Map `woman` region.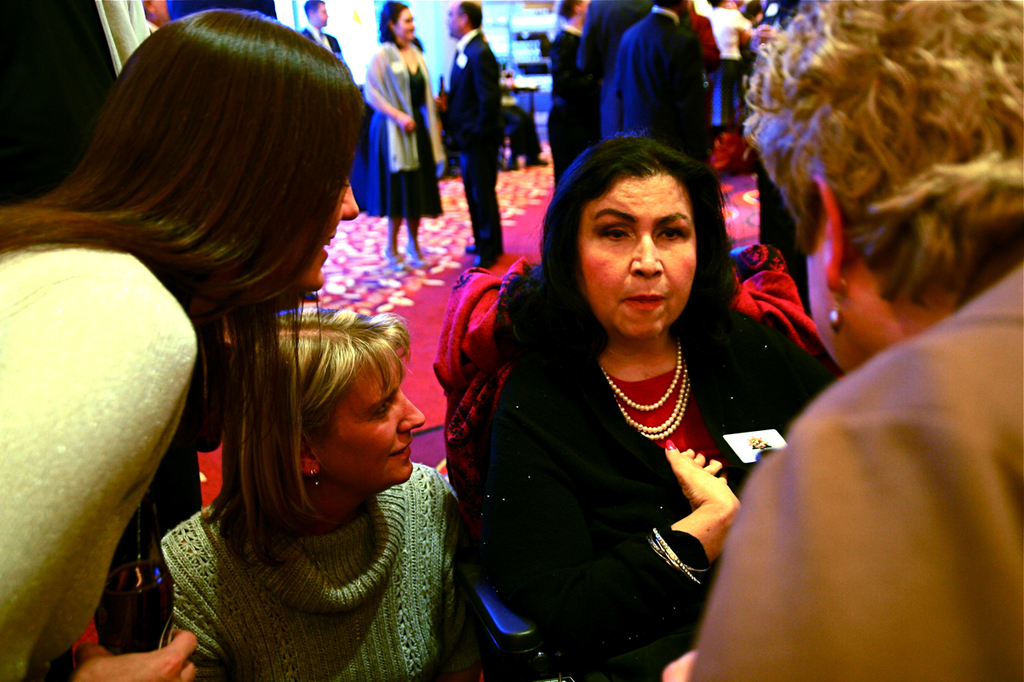
Mapped to [x1=0, y1=10, x2=370, y2=681].
